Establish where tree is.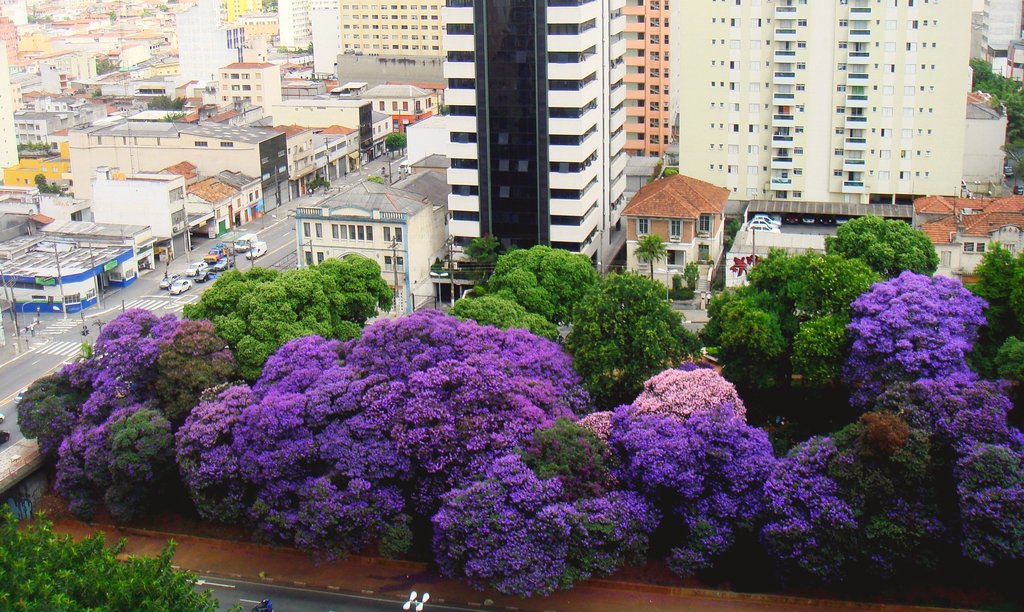
Established at bbox=(381, 125, 406, 160).
